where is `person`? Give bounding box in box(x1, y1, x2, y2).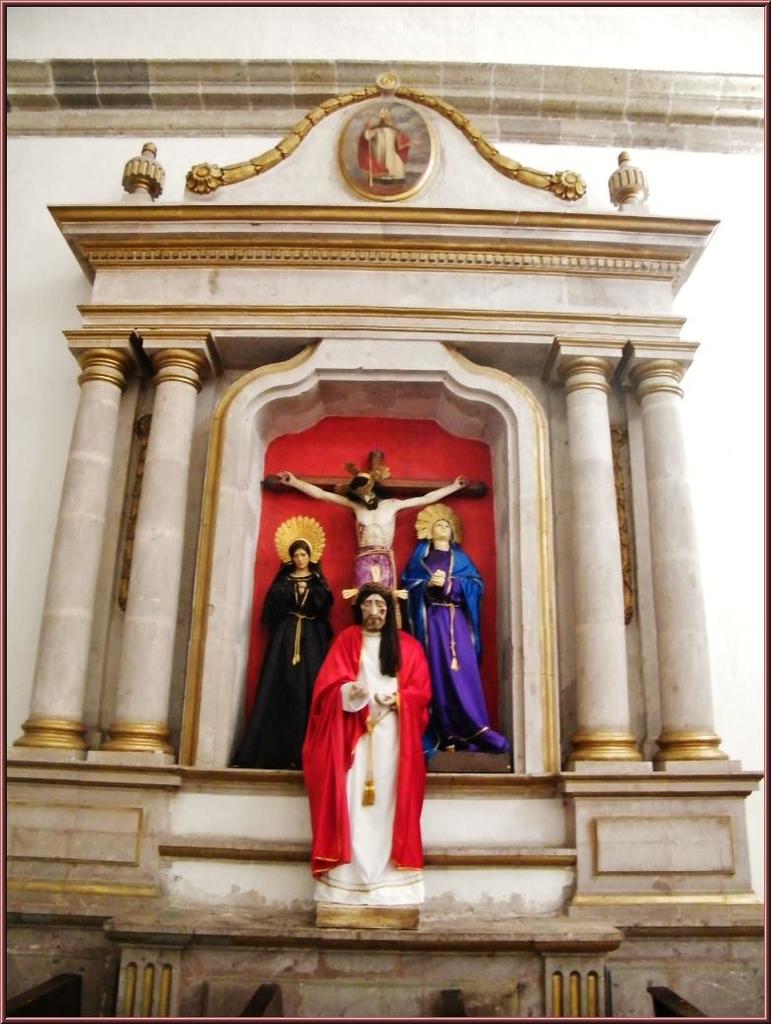
box(410, 512, 483, 721).
